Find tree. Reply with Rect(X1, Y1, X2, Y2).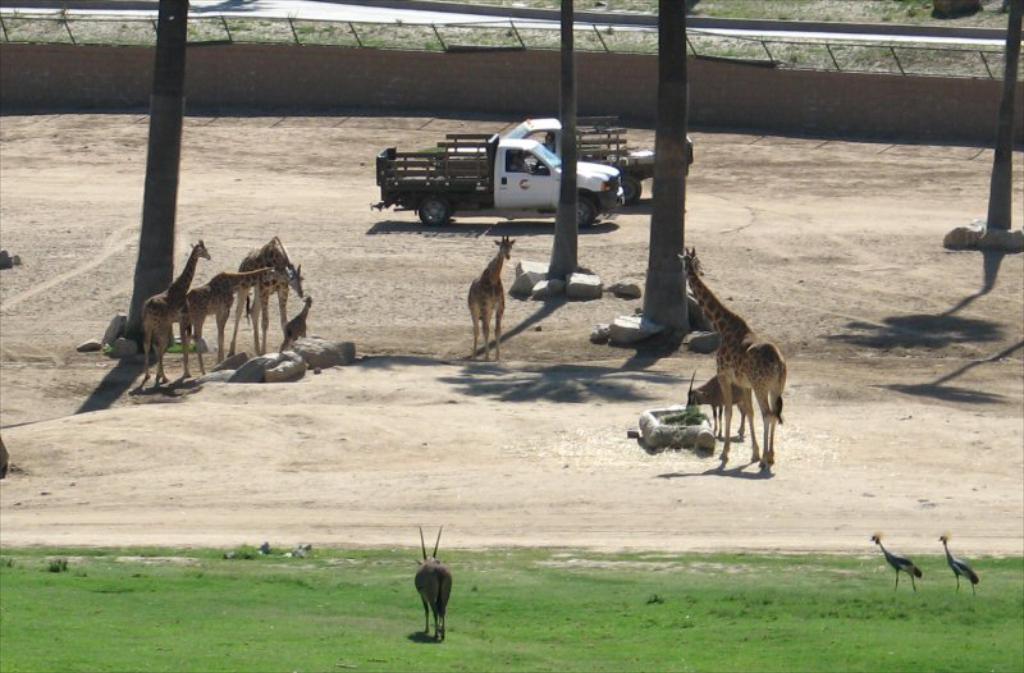
Rect(975, 0, 1021, 228).
